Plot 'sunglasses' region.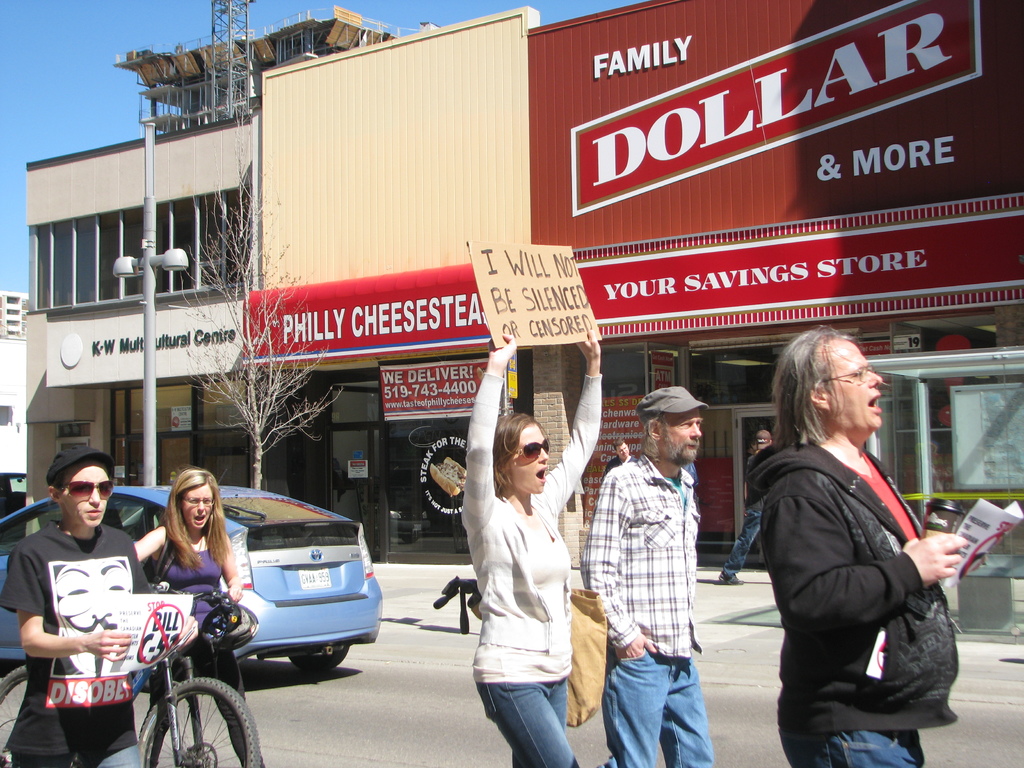
Plotted at x1=56, y1=477, x2=113, y2=501.
